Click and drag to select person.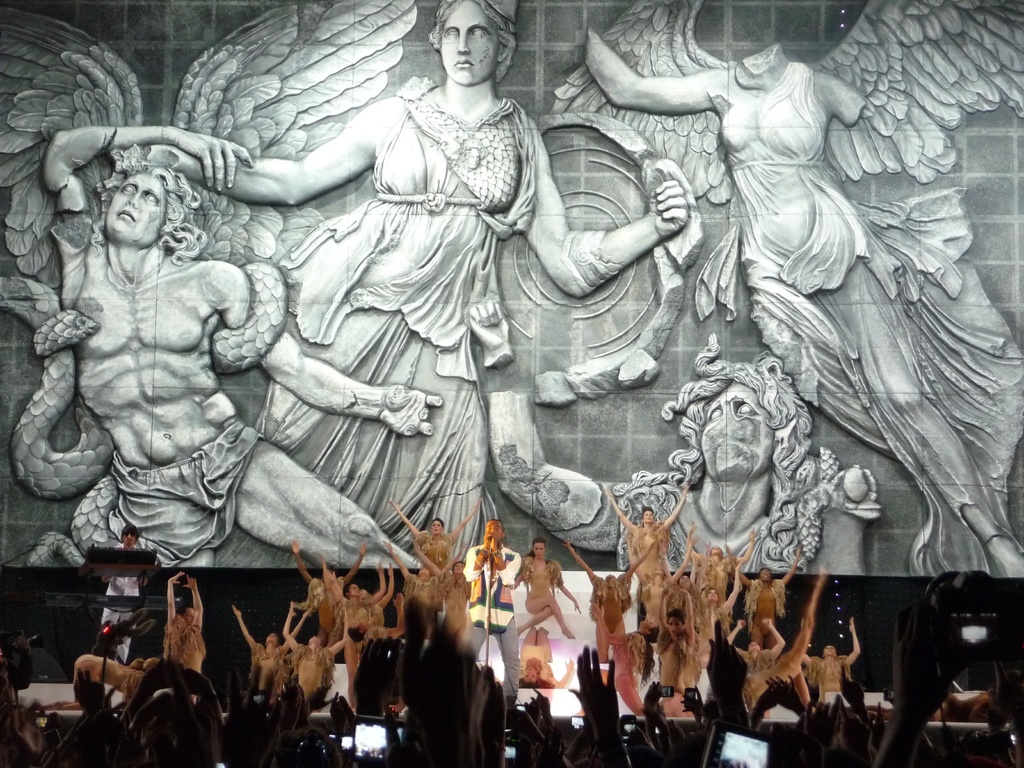
Selection: bbox(113, 0, 692, 563).
